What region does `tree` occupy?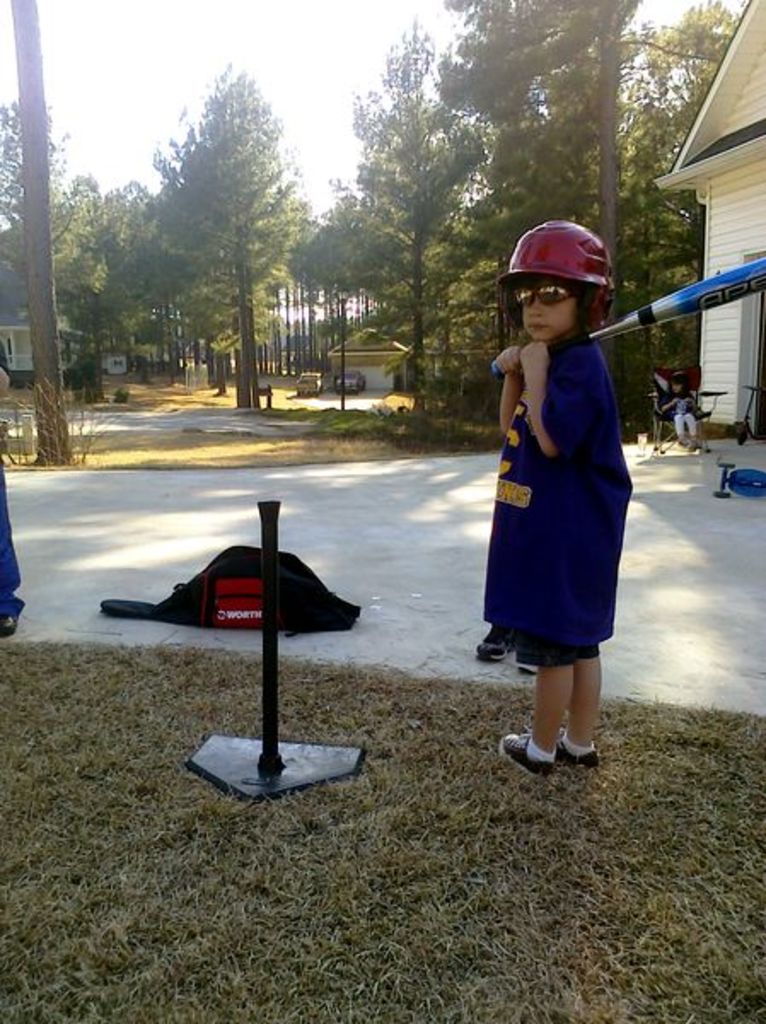
rect(9, 0, 68, 469).
